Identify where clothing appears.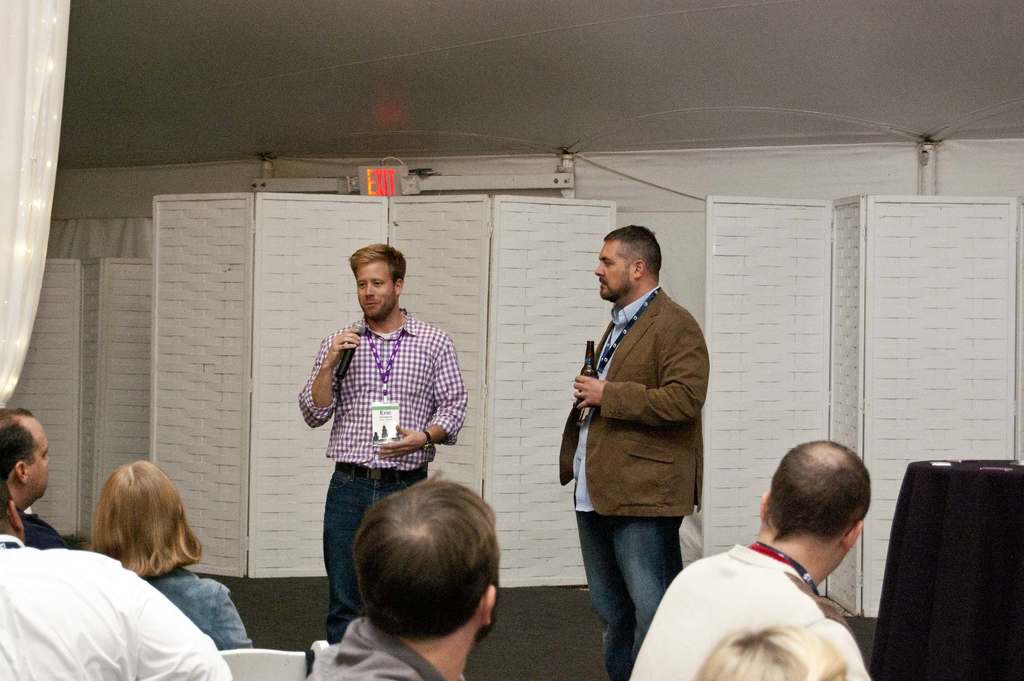
Appears at (27,511,81,556).
